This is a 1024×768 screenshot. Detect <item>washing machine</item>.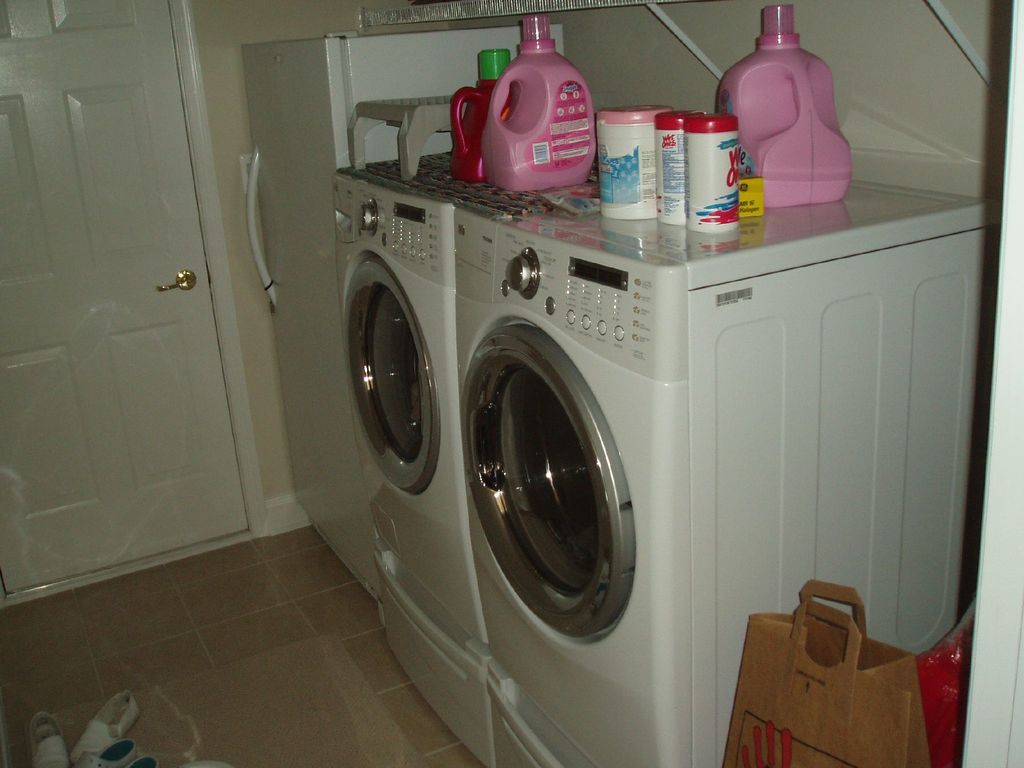
l=447, t=181, r=1007, b=767.
